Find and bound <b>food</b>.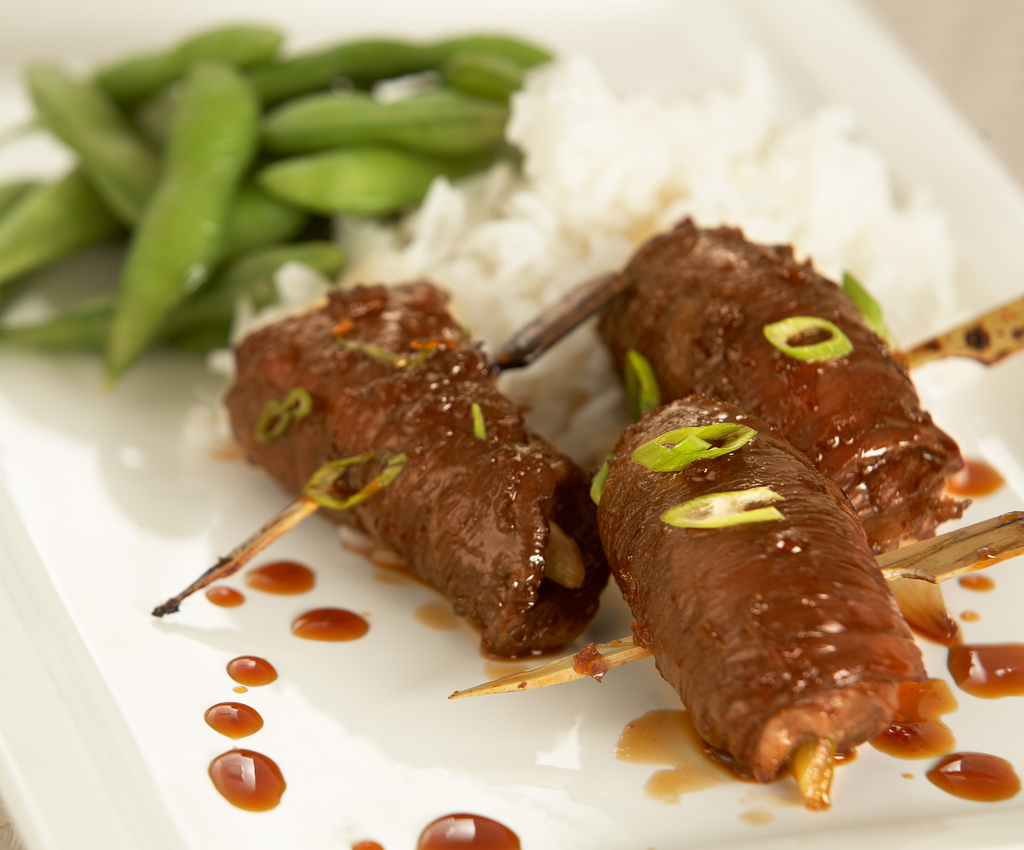
Bound: BBox(411, 811, 519, 849).
